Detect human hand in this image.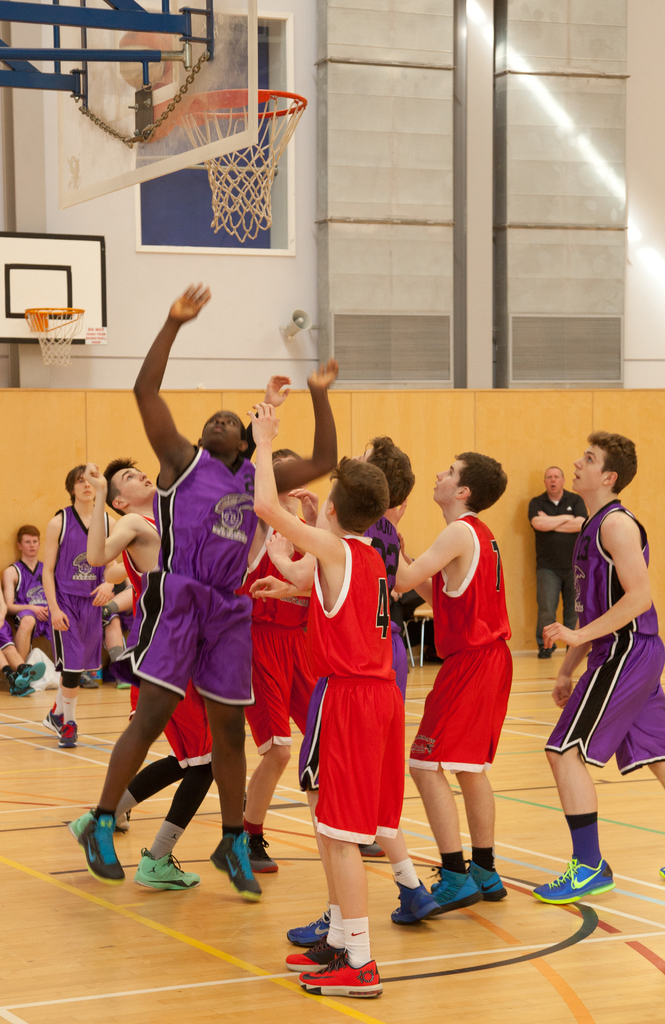
Detection: (260, 376, 292, 407).
